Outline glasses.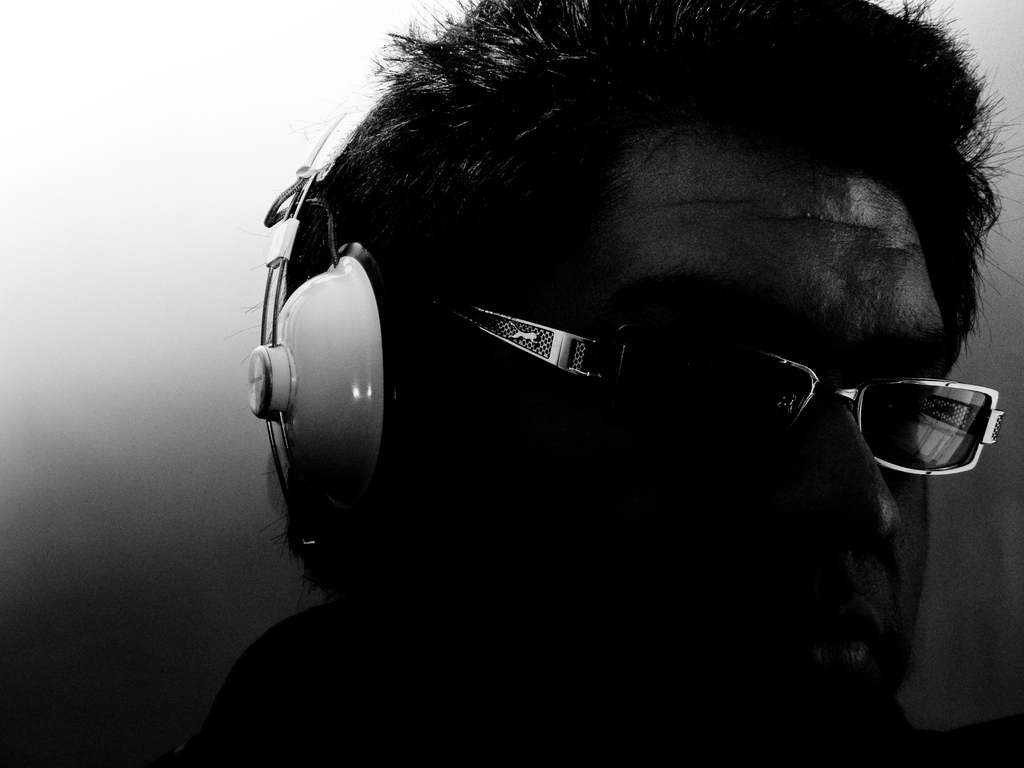
Outline: (452,301,1002,476).
